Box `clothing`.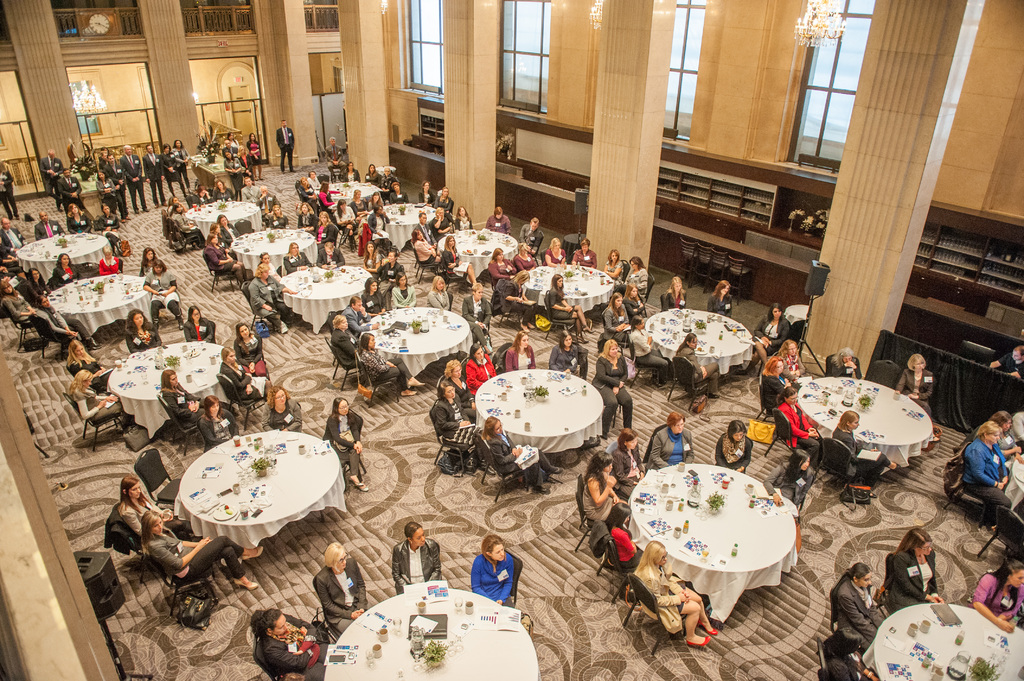
[608,444,646,500].
